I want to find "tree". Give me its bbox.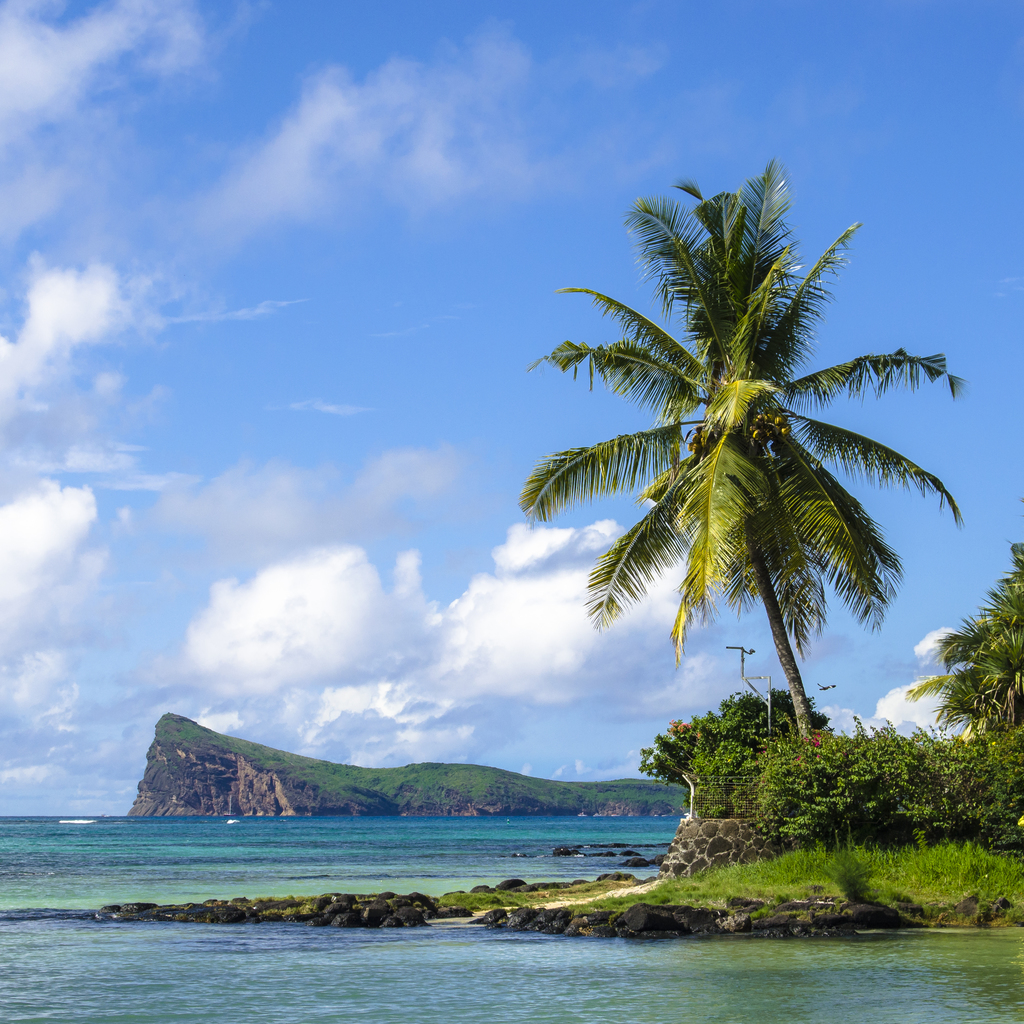
left=653, top=689, right=832, bottom=822.
